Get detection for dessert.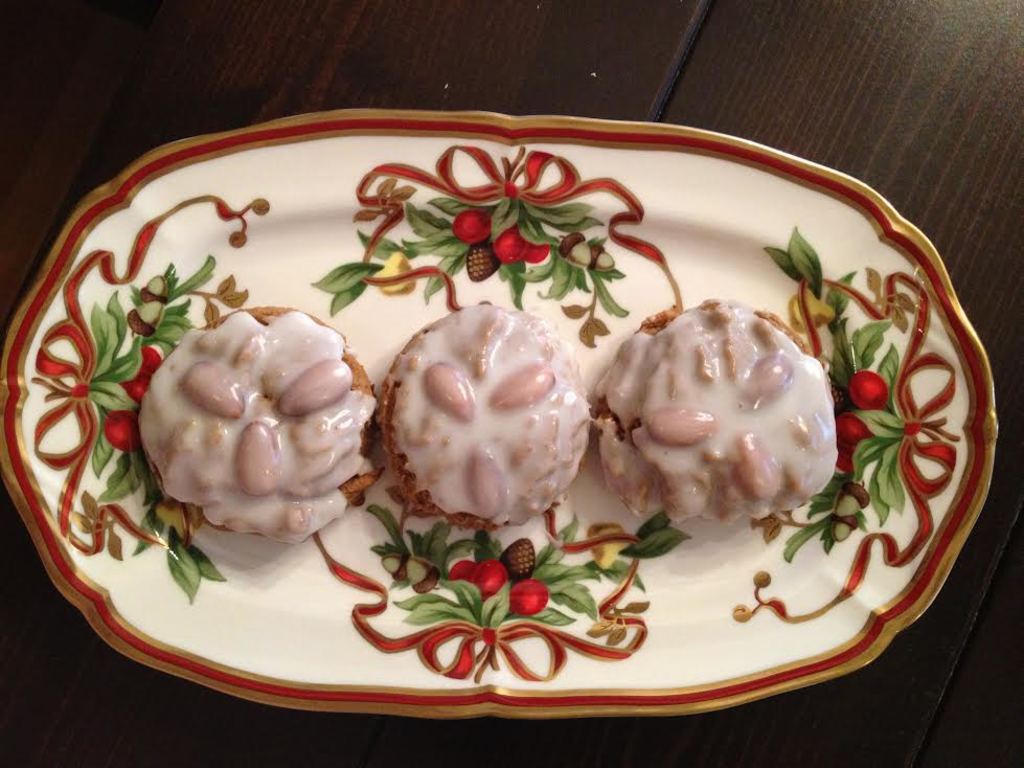
Detection: x1=587 y1=276 x2=852 y2=547.
